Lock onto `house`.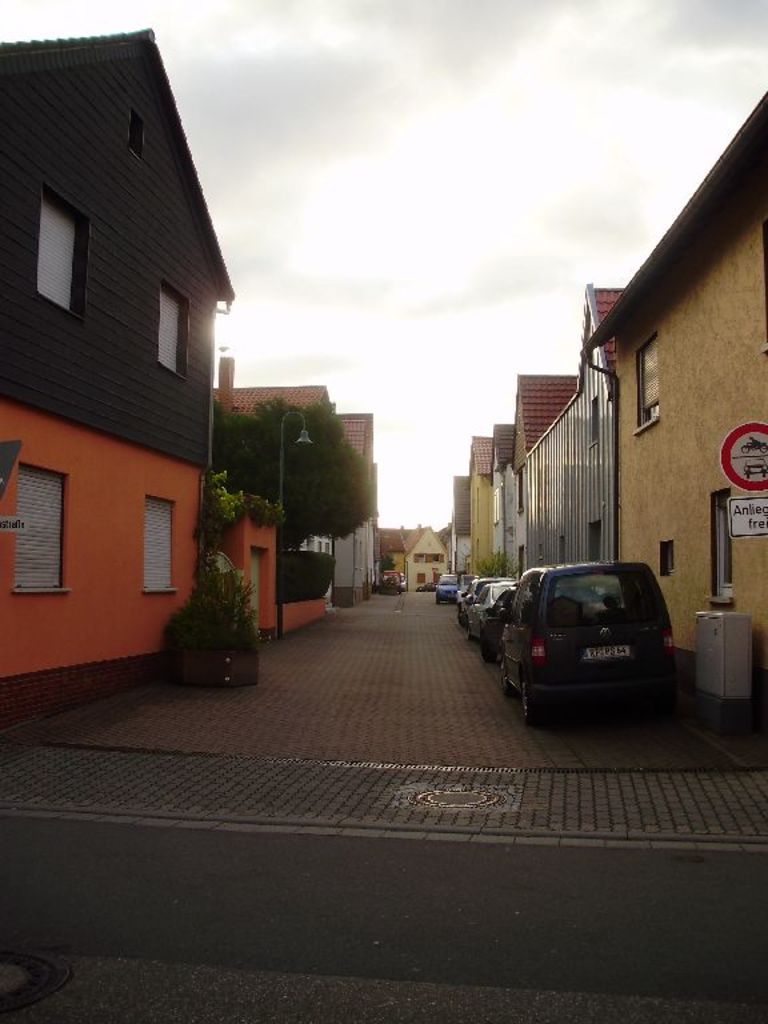
Locked: <region>3, 27, 245, 725</region>.
